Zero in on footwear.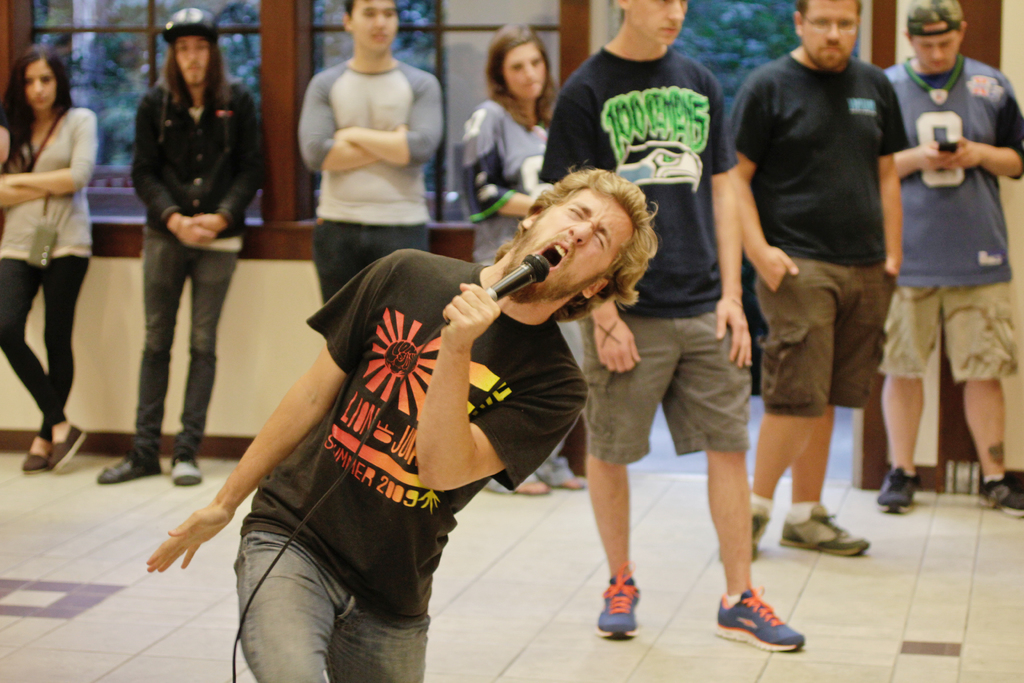
Zeroed in: [x1=710, y1=586, x2=811, y2=654].
